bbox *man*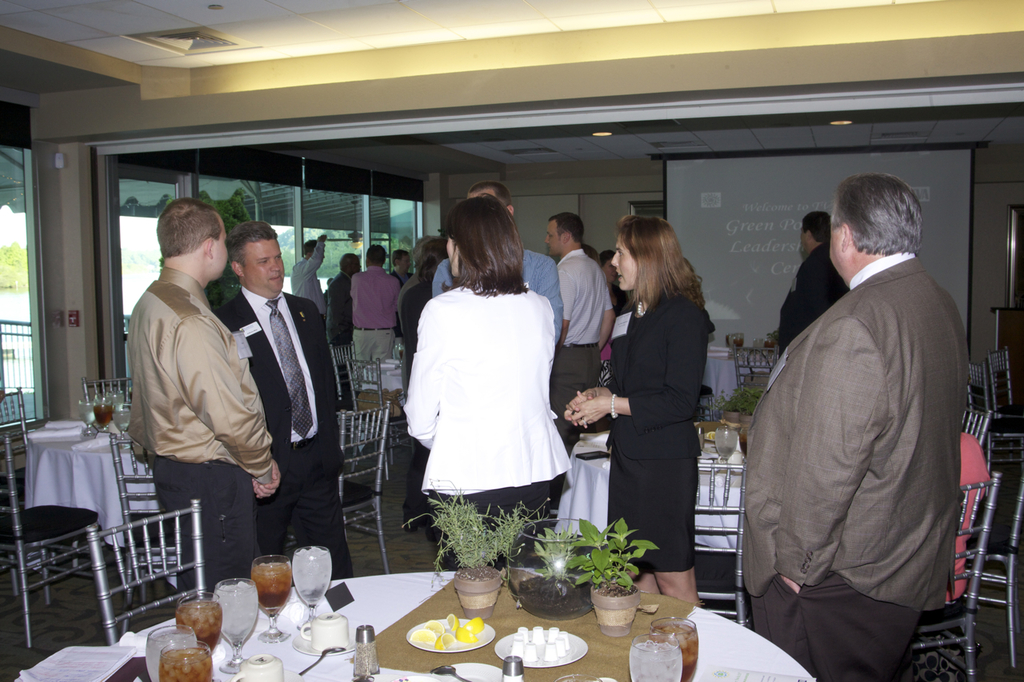
BBox(543, 213, 601, 458)
